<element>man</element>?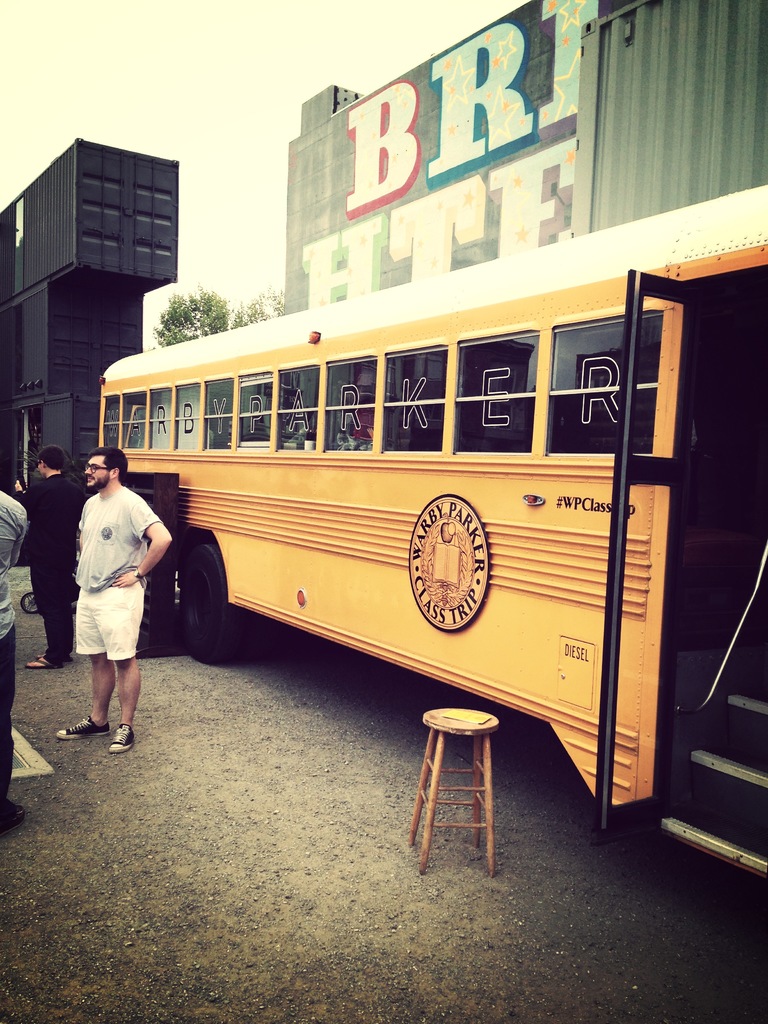
19,449,90,665
